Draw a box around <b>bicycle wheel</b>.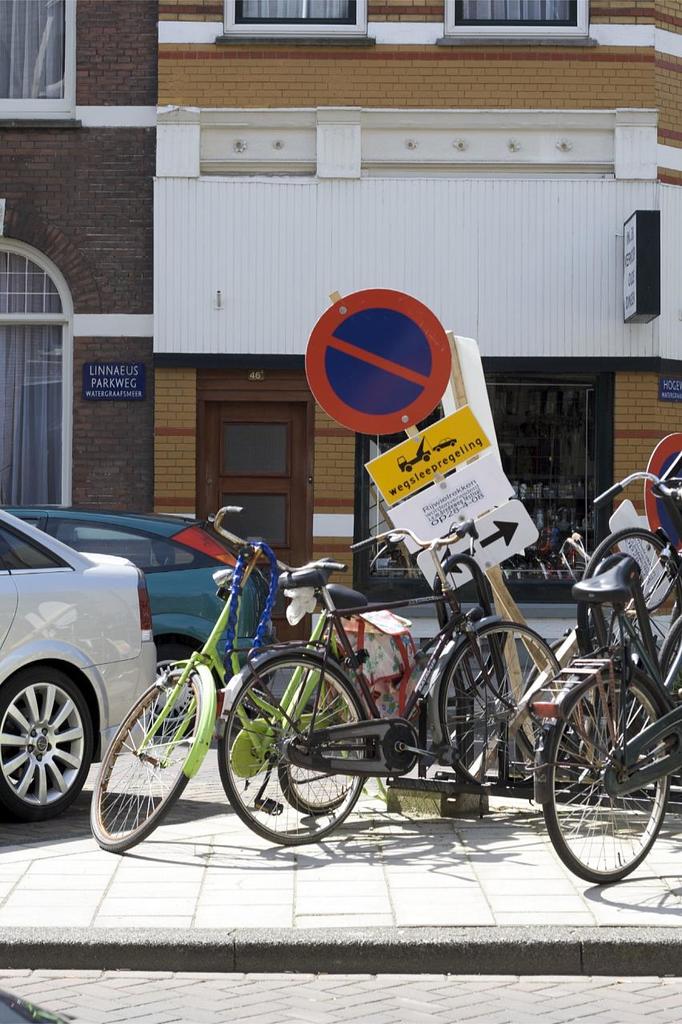
[left=216, top=658, right=369, bottom=844].
